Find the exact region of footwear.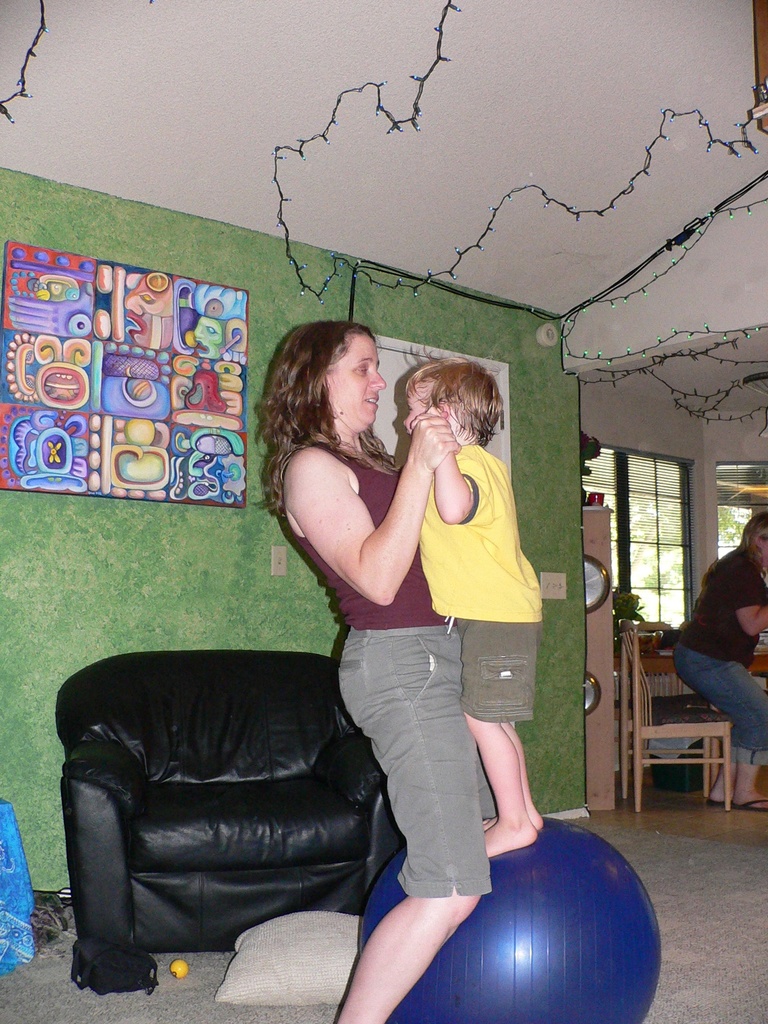
Exact region: 731:794:767:816.
